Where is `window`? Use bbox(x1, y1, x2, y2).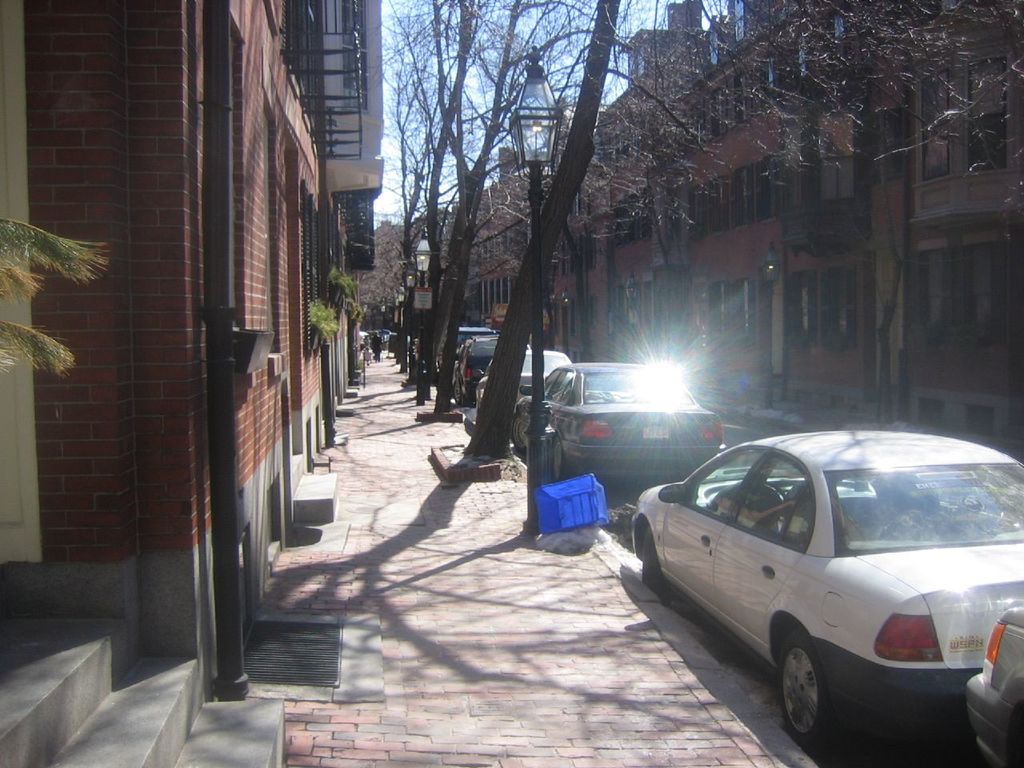
bbox(754, 64, 773, 106).
